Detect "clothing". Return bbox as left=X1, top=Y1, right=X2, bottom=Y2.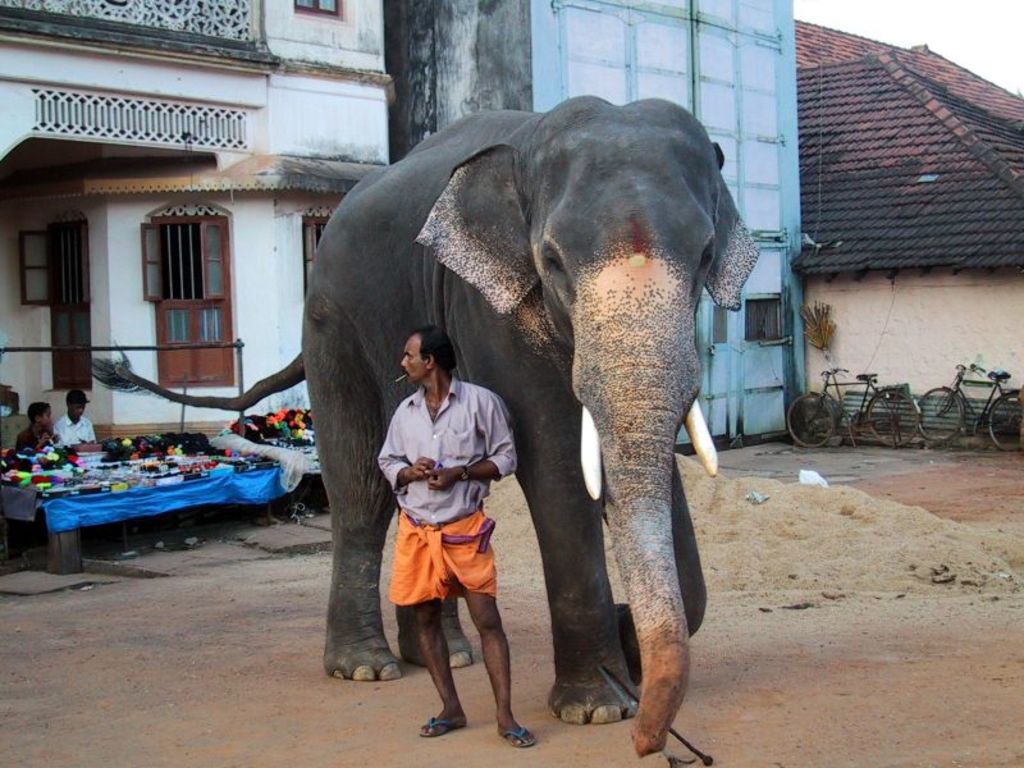
left=375, top=374, right=515, bottom=534.
